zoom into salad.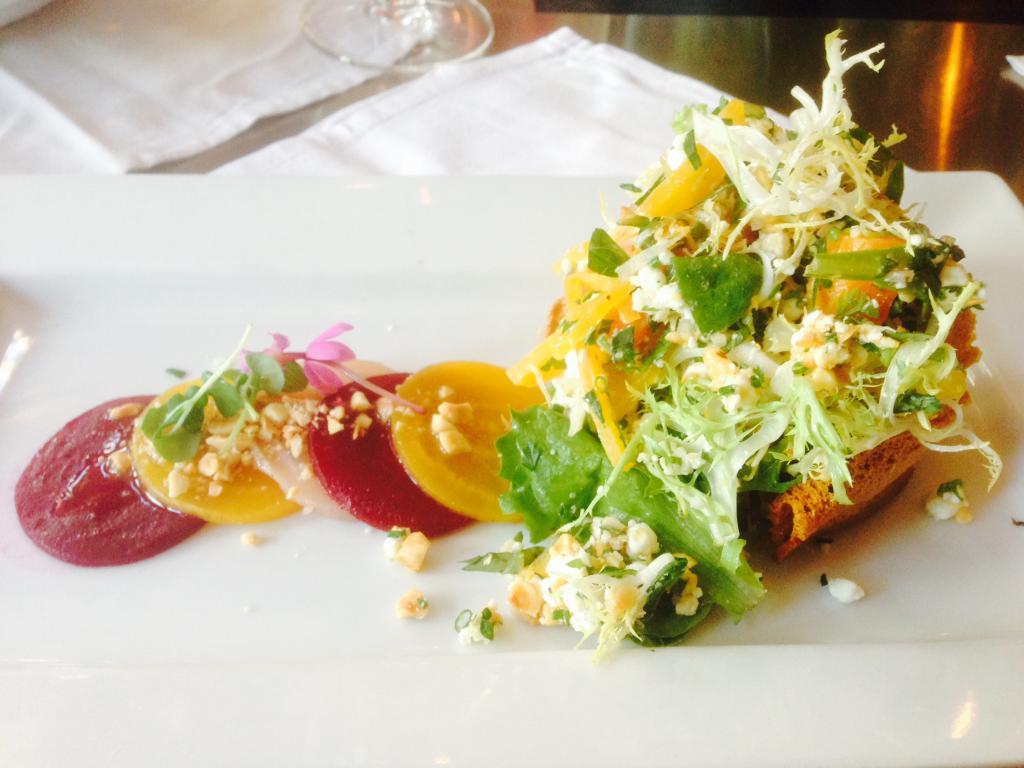
Zoom target: bbox(0, 29, 999, 668).
